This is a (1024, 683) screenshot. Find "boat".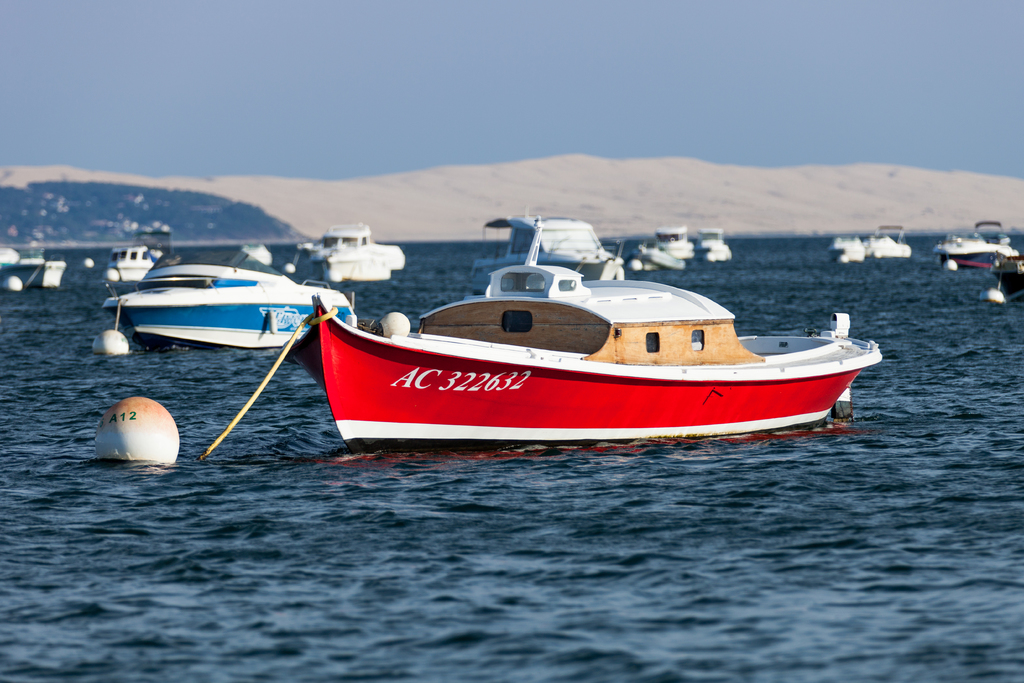
Bounding box: <box>927,214,1016,267</box>.
